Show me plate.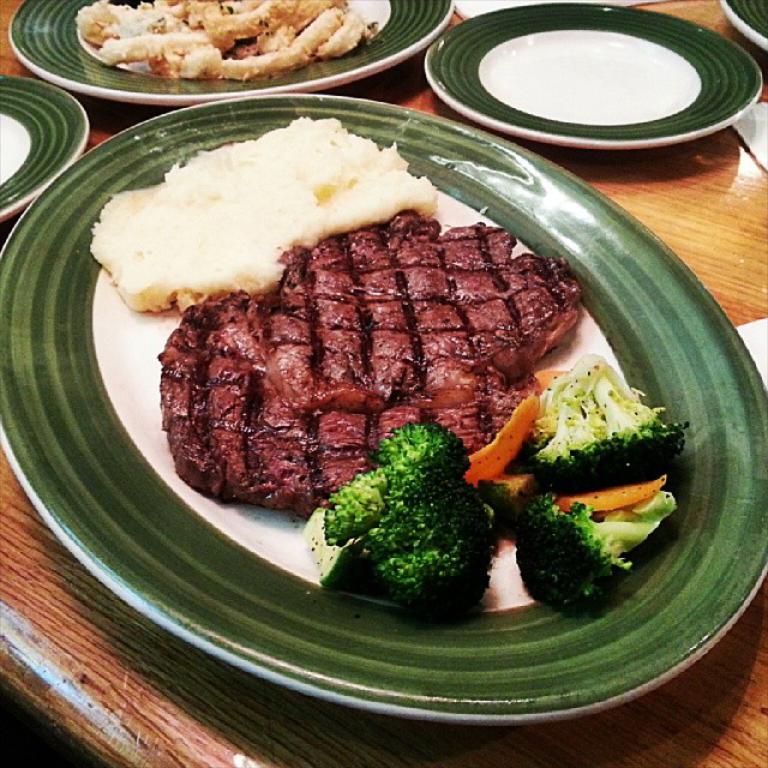
plate is here: box(425, 0, 767, 157).
